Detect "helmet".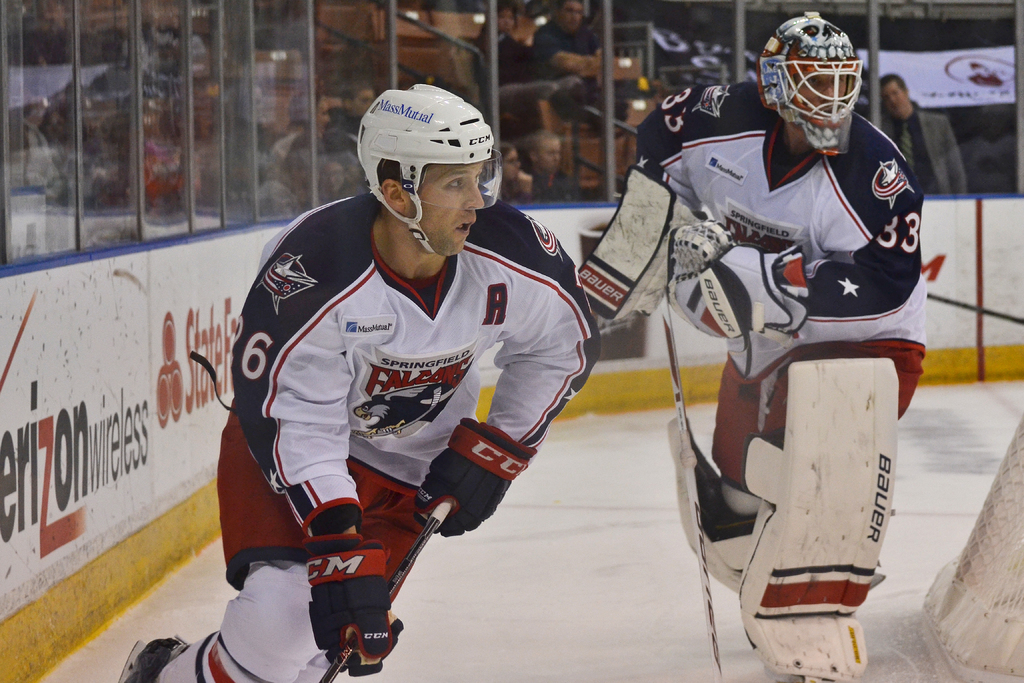
Detected at 760, 15, 870, 163.
